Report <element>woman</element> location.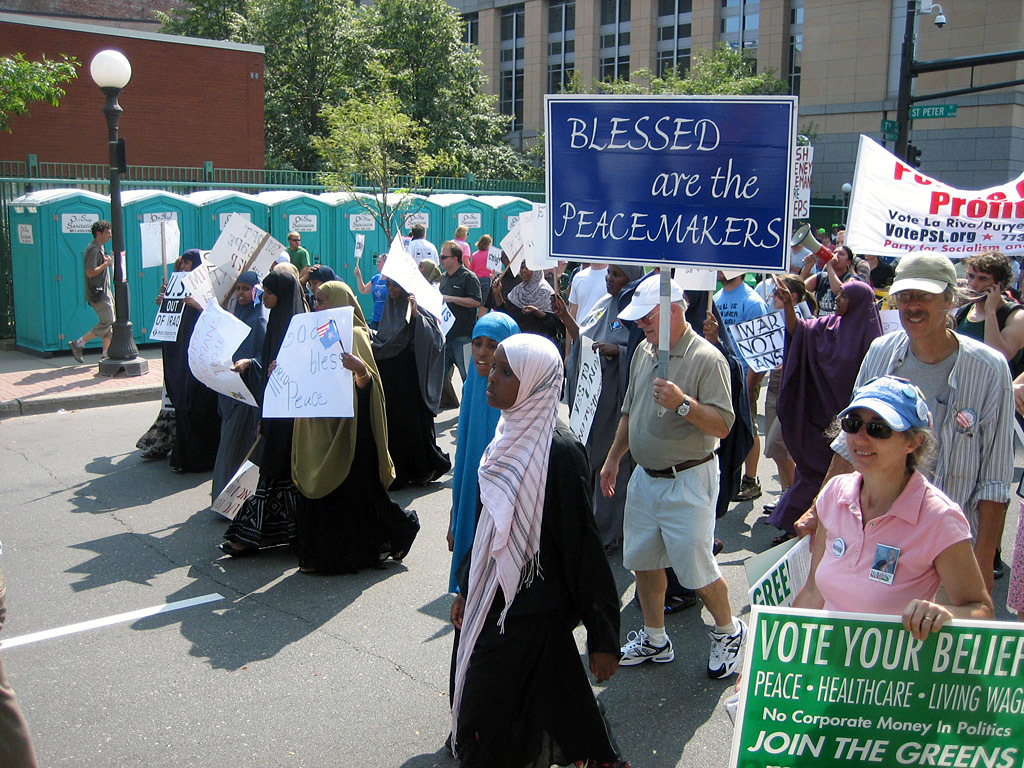
Report: 493,258,557,340.
